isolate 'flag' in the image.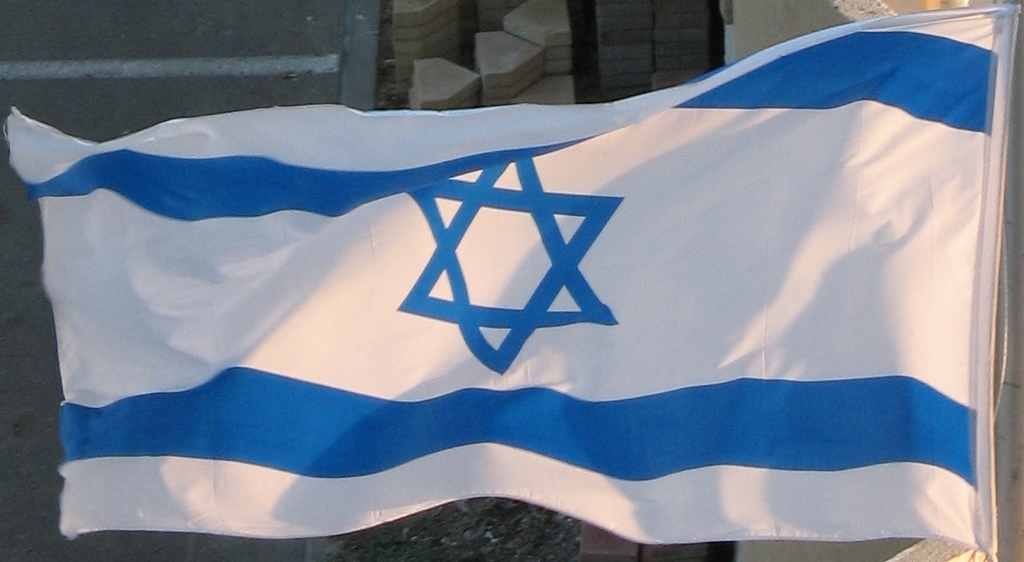
Isolated region: {"left": 0, "top": 63, "right": 1004, "bottom": 561}.
